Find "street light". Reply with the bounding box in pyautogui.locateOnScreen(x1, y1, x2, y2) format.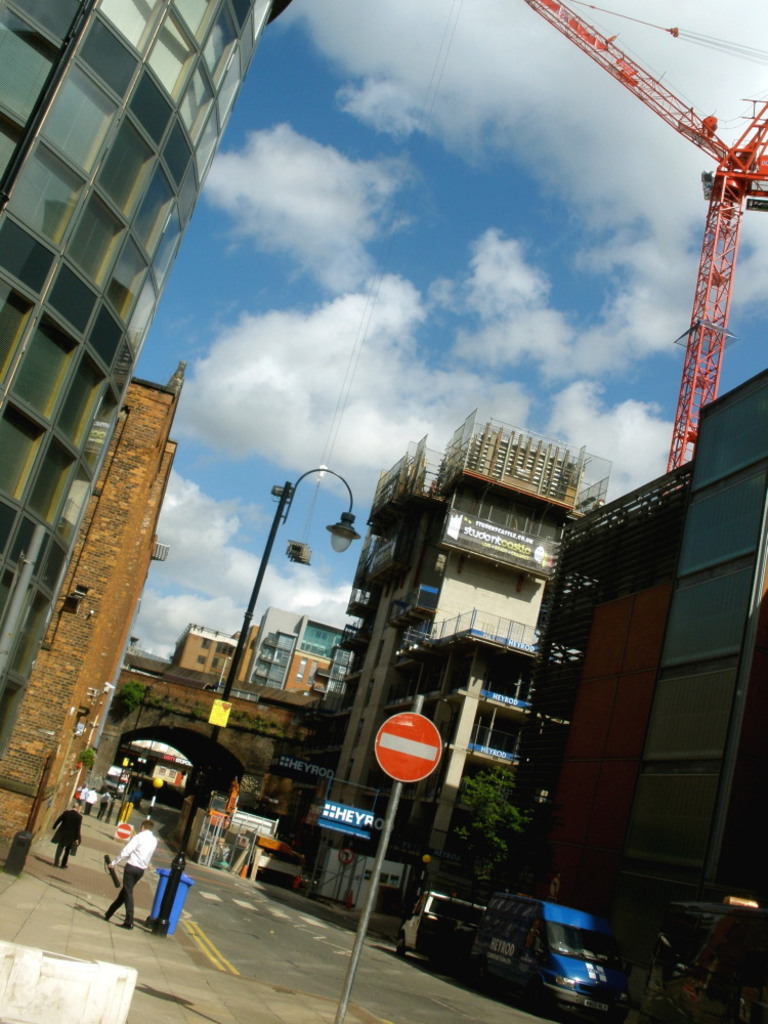
pyautogui.locateOnScreen(156, 464, 361, 937).
